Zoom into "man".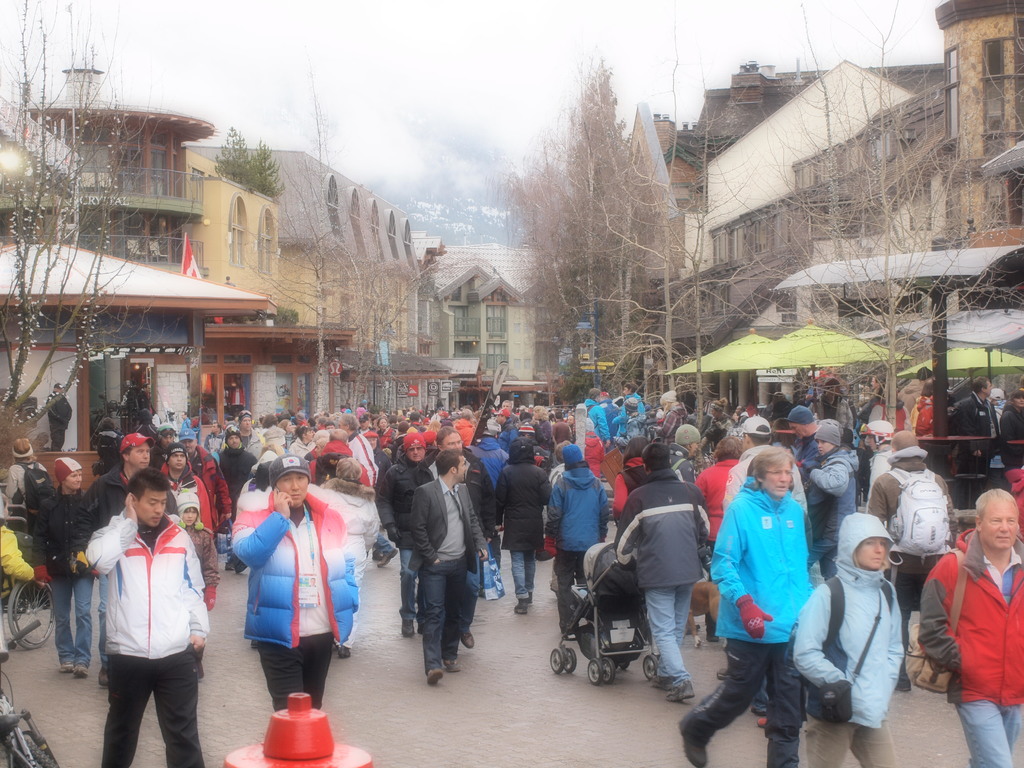
Zoom target: box=[216, 431, 260, 573].
